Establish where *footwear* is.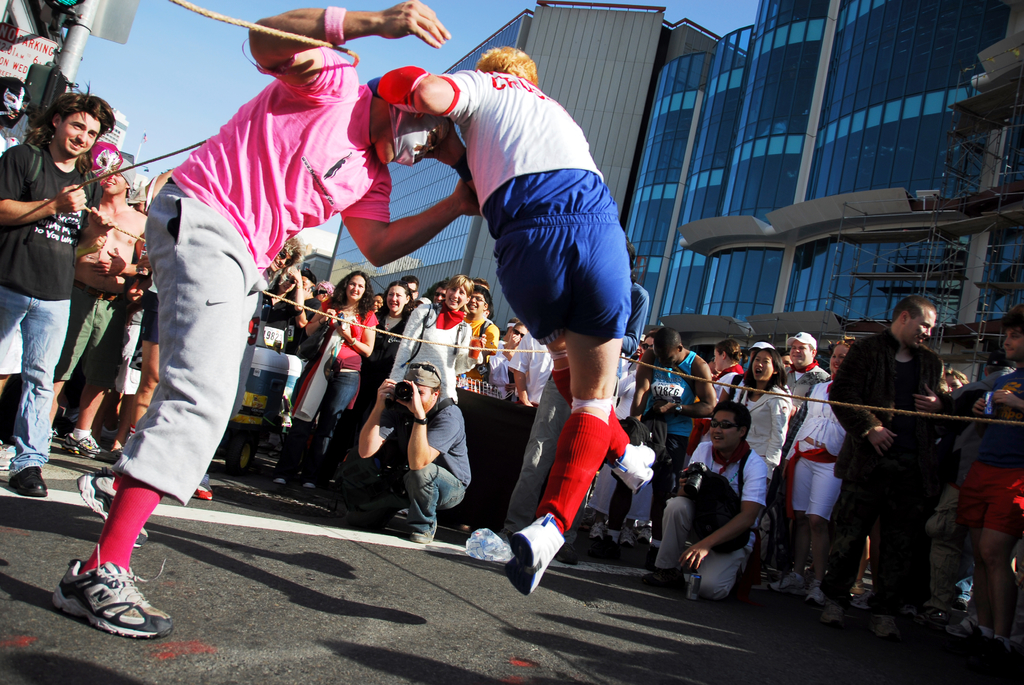
Established at (x1=772, y1=562, x2=807, y2=592).
